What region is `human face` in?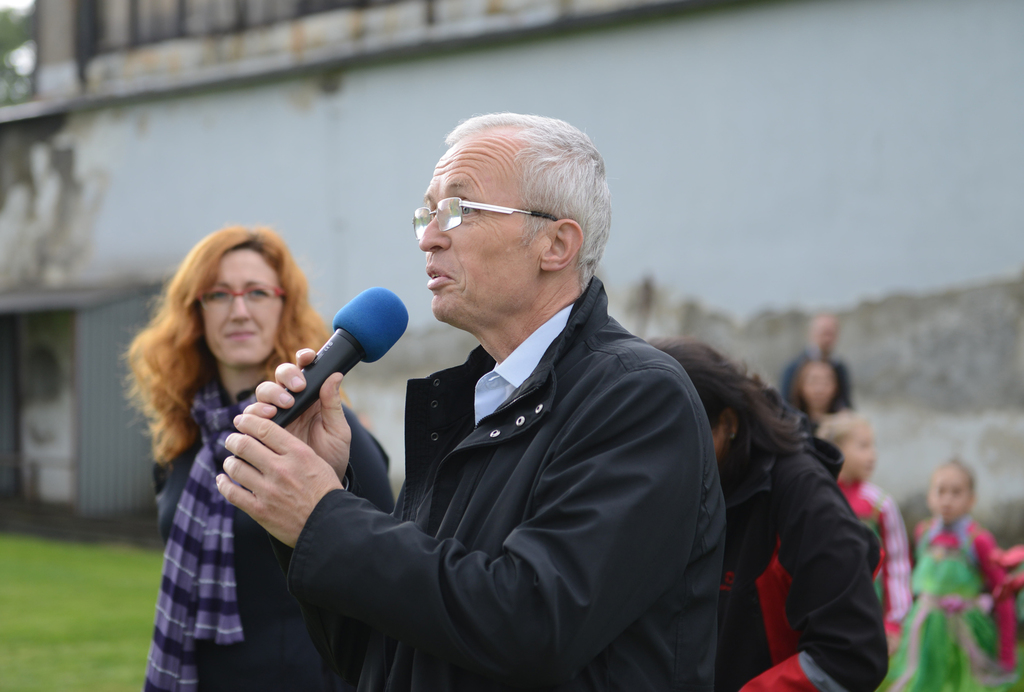
844,427,876,482.
